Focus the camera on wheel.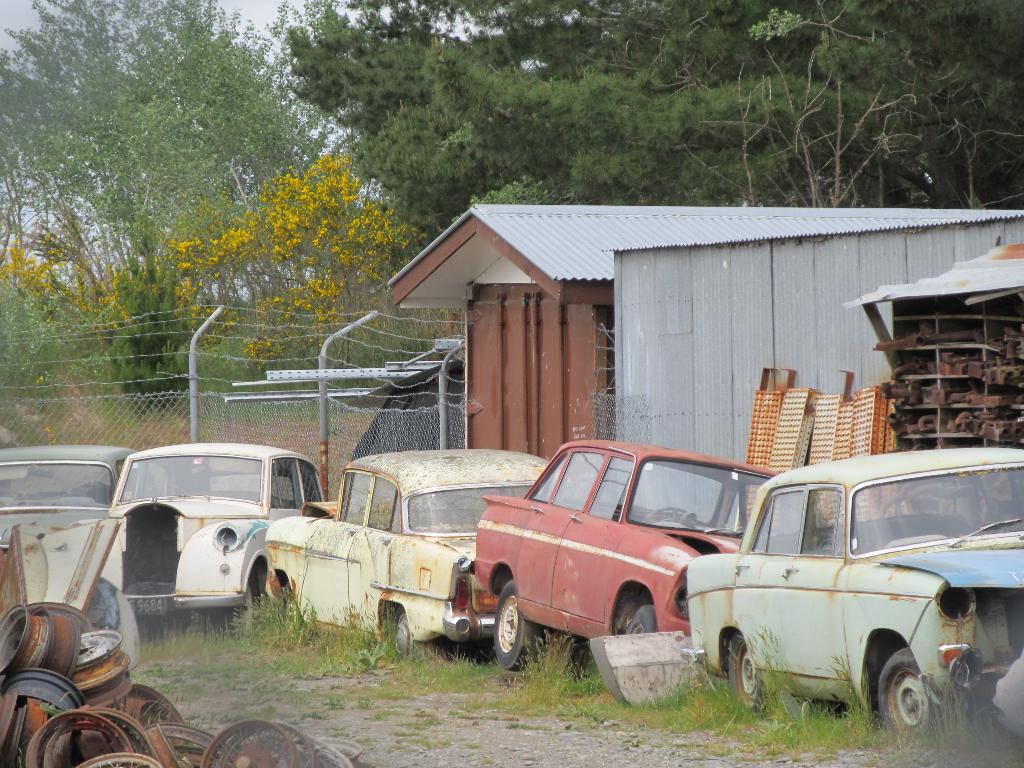
Focus region: x1=394, y1=605, x2=417, y2=664.
